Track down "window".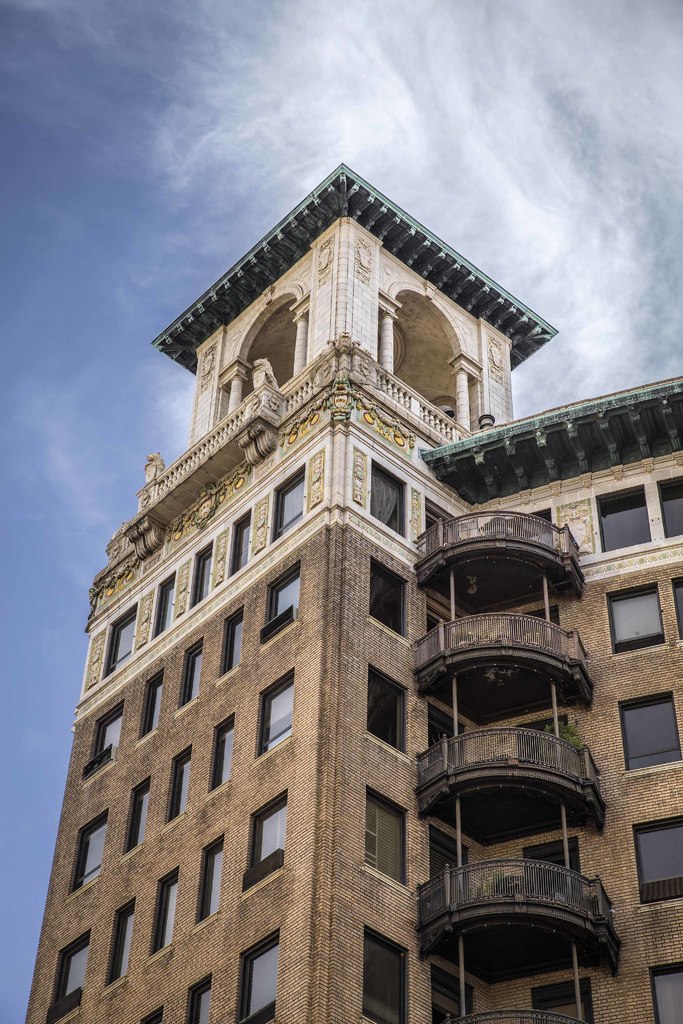
Tracked to [left=192, top=833, right=224, bottom=934].
